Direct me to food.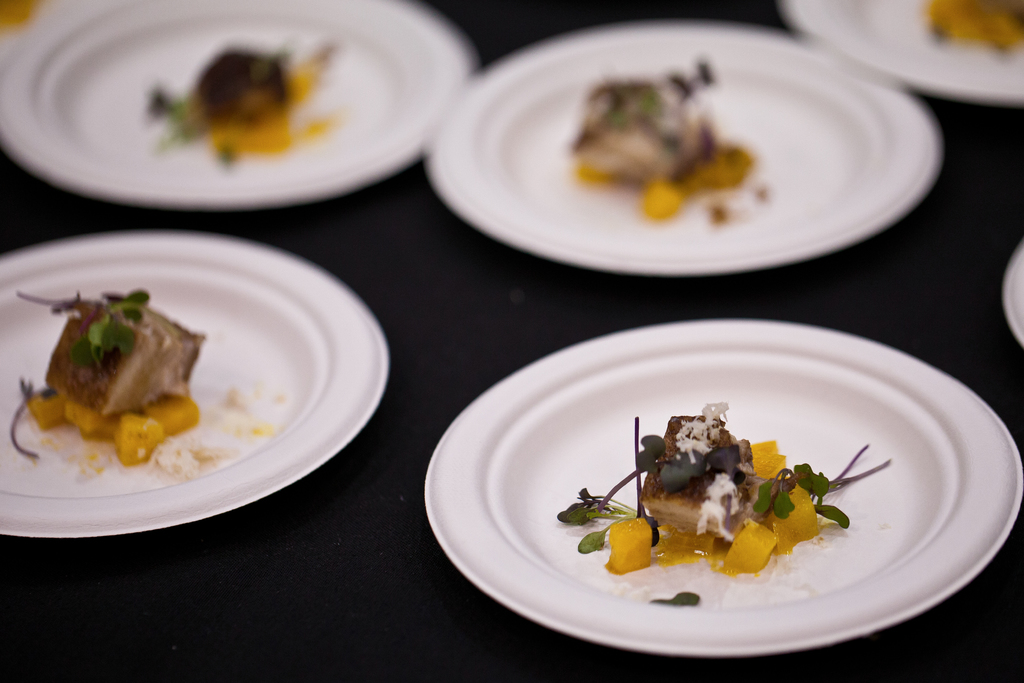
Direction: [150, 37, 337, 167].
